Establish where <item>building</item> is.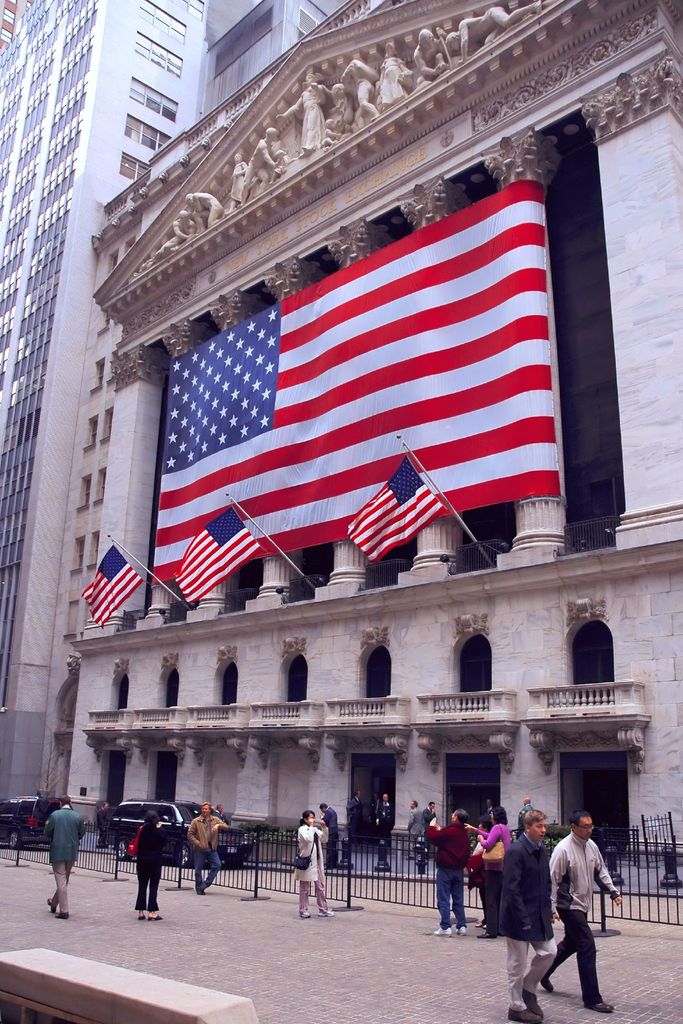
Established at x1=0, y1=0, x2=351, y2=806.
